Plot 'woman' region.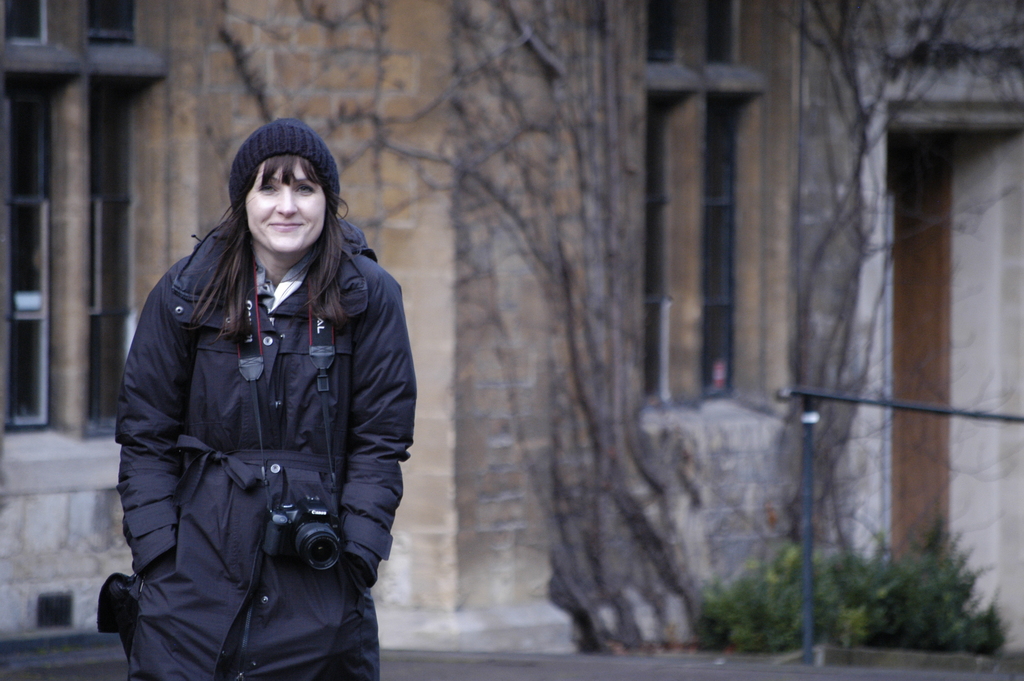
Plotted at {"left": 70, "top": 126, "right": 411, "bottom": 680}.
